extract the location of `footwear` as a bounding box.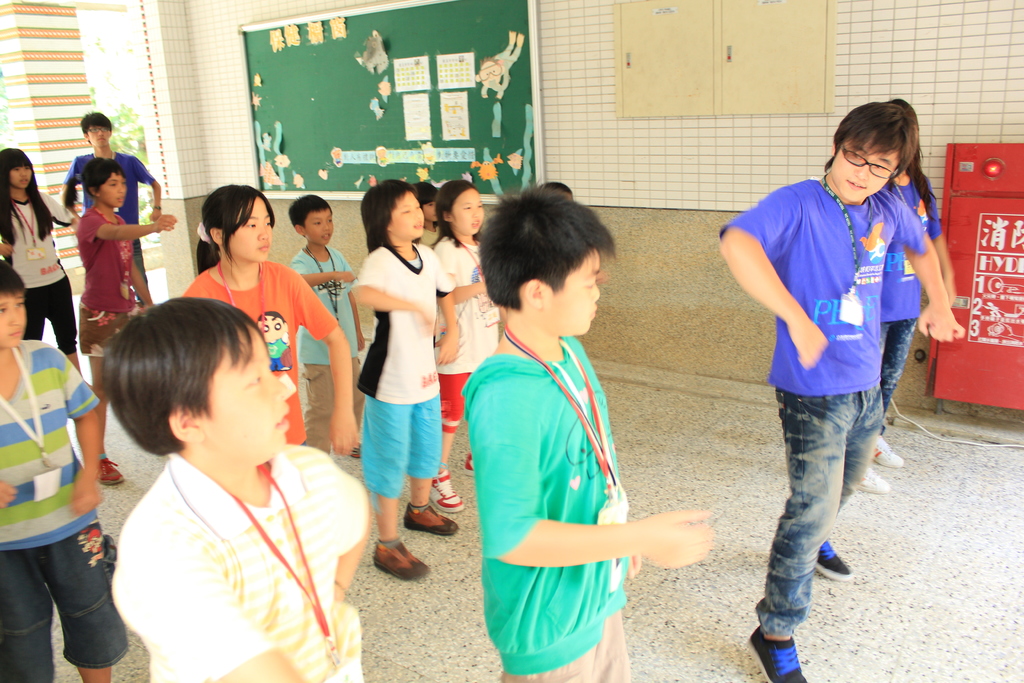
x1=91, y1=442, x2=124, y2=487.
